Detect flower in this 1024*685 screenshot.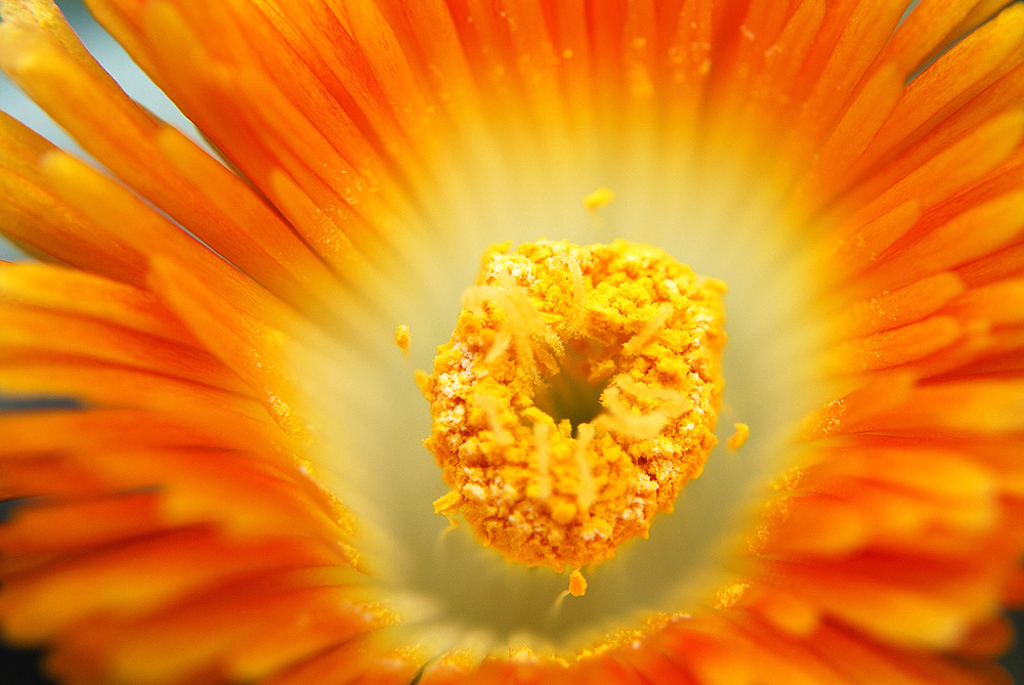
Detection: box(15, 0, 918, 684).
